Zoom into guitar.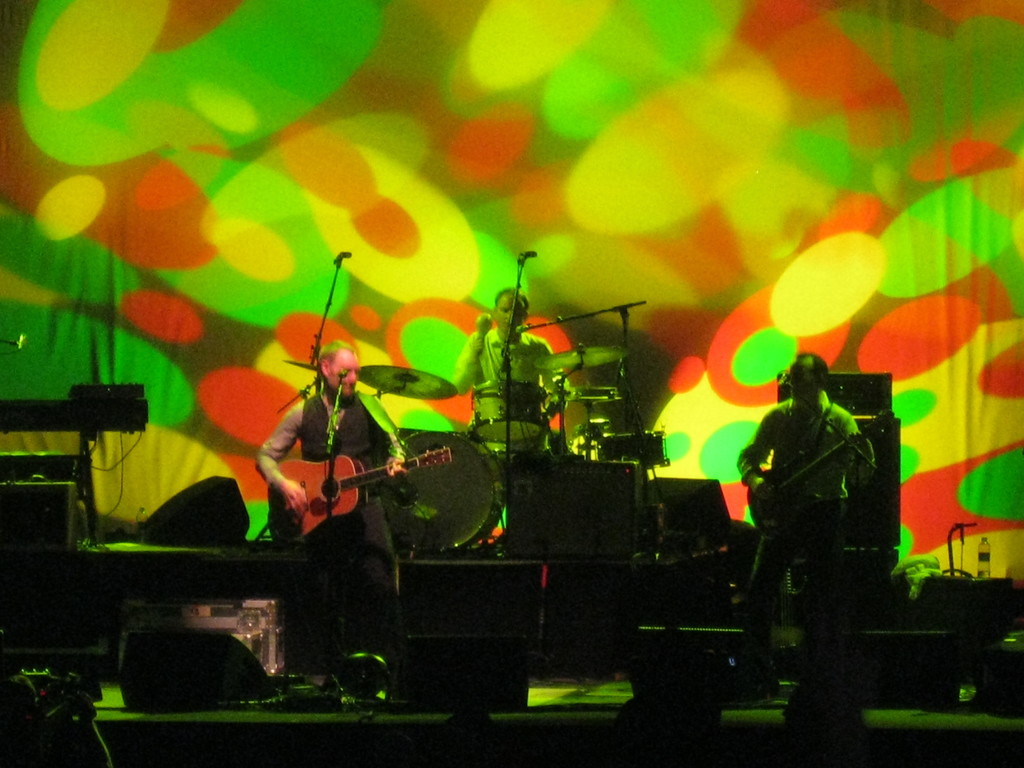
Zoom target: x1=745 y1=406 x2=898 y2=541.
